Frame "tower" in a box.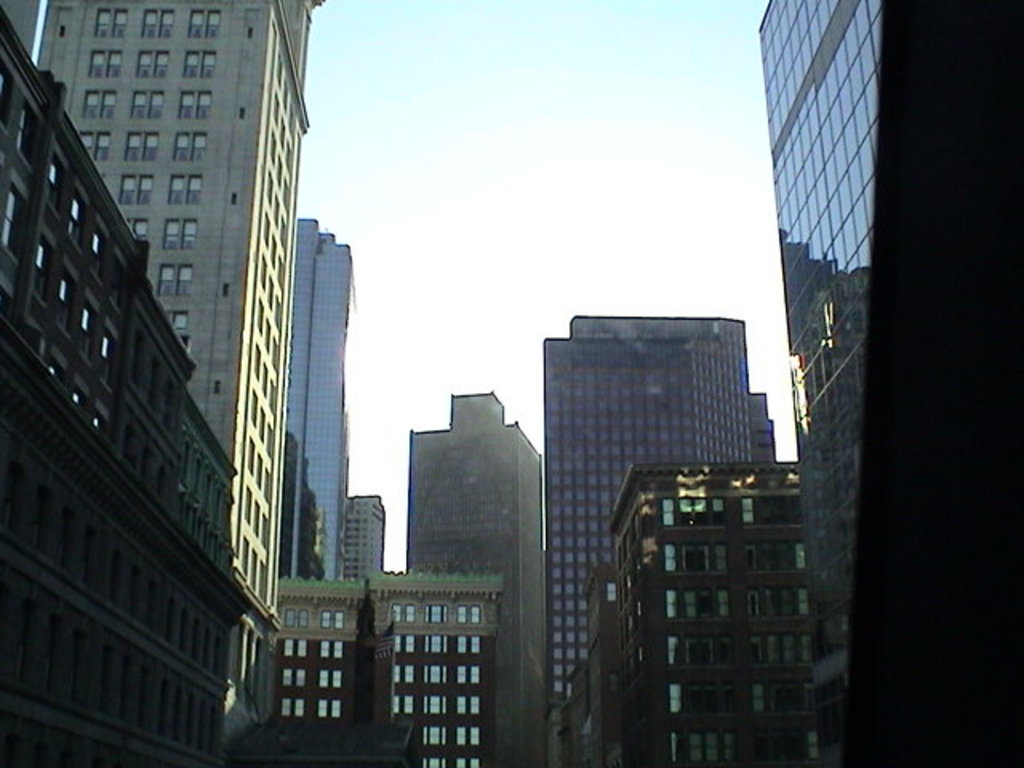
BBox(544, 312, 784, 763).
